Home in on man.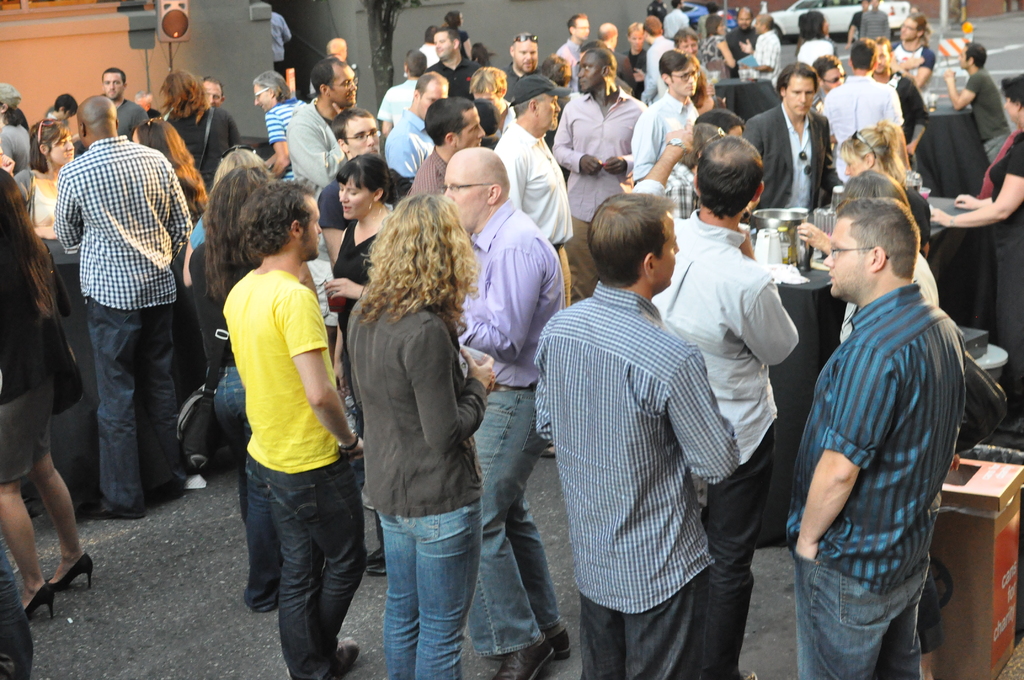
Homed in at l=252, t=70, r=309, b=173.
